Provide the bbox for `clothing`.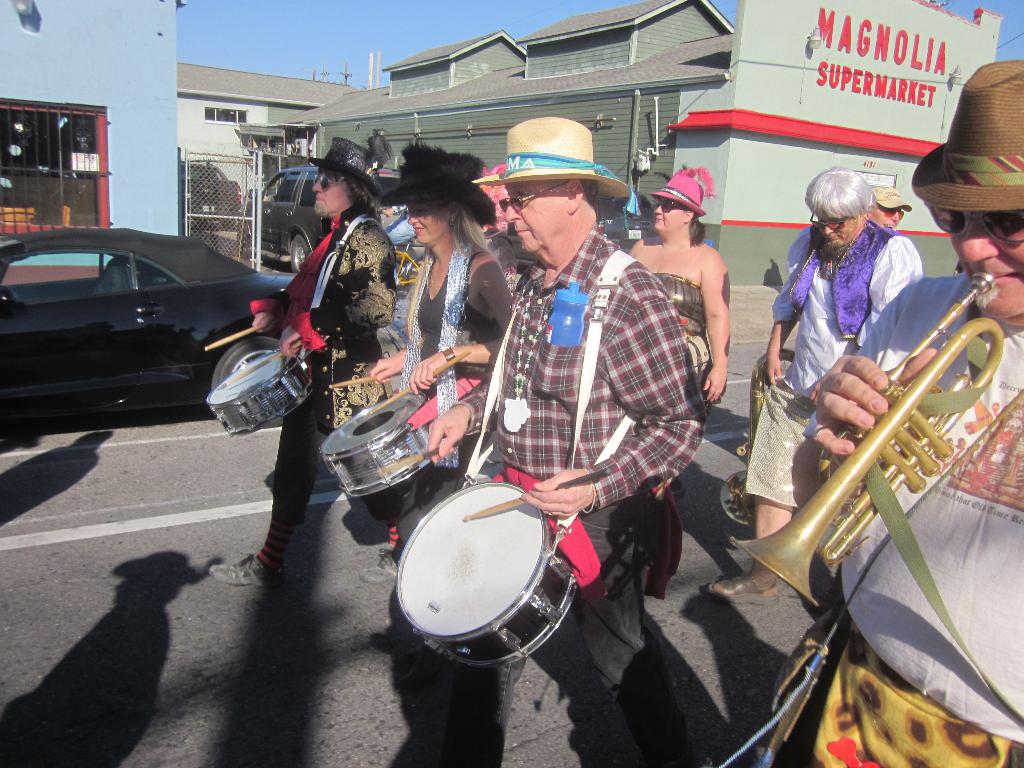
{"left": 263, "top": 203, "right": 396, "bottom": 524}.
